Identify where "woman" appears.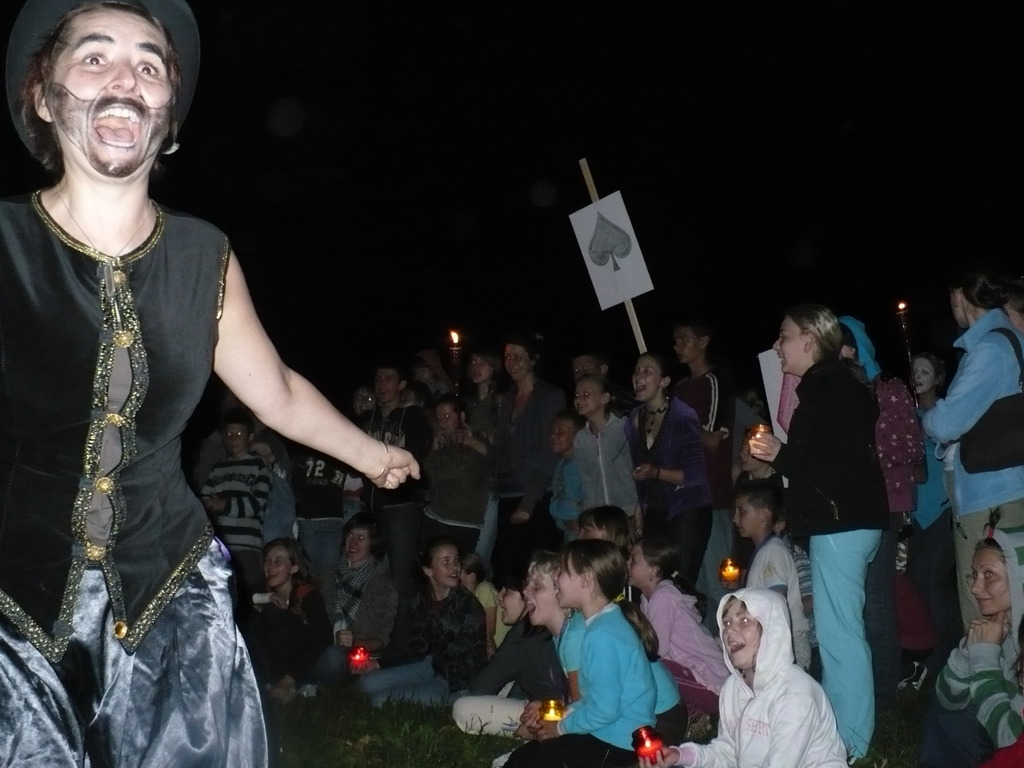
Appears at detection(924, 524, 1023, 767).
